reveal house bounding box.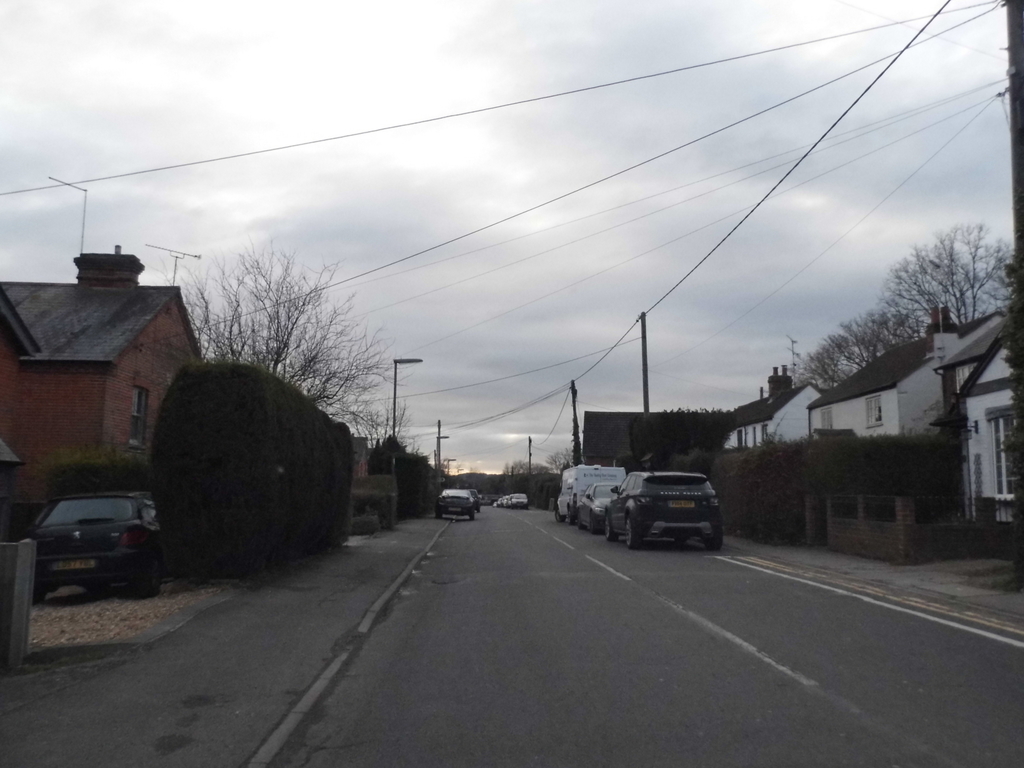
Revealed: 571, 406, 733, 468.
